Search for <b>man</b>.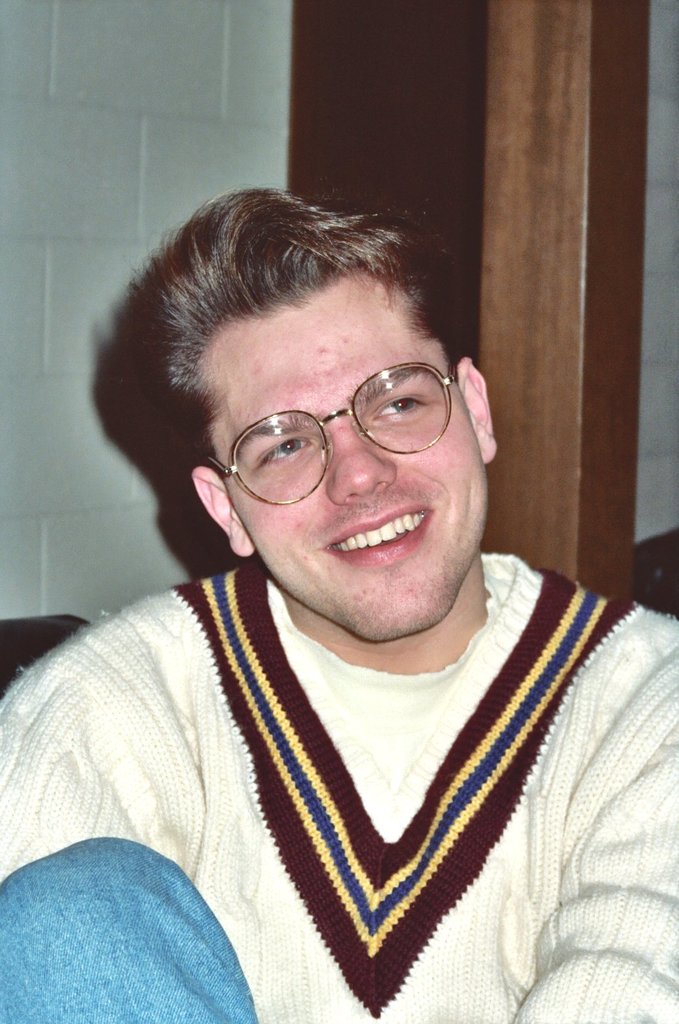
Found at locate(6, 196, 678, 1010).
